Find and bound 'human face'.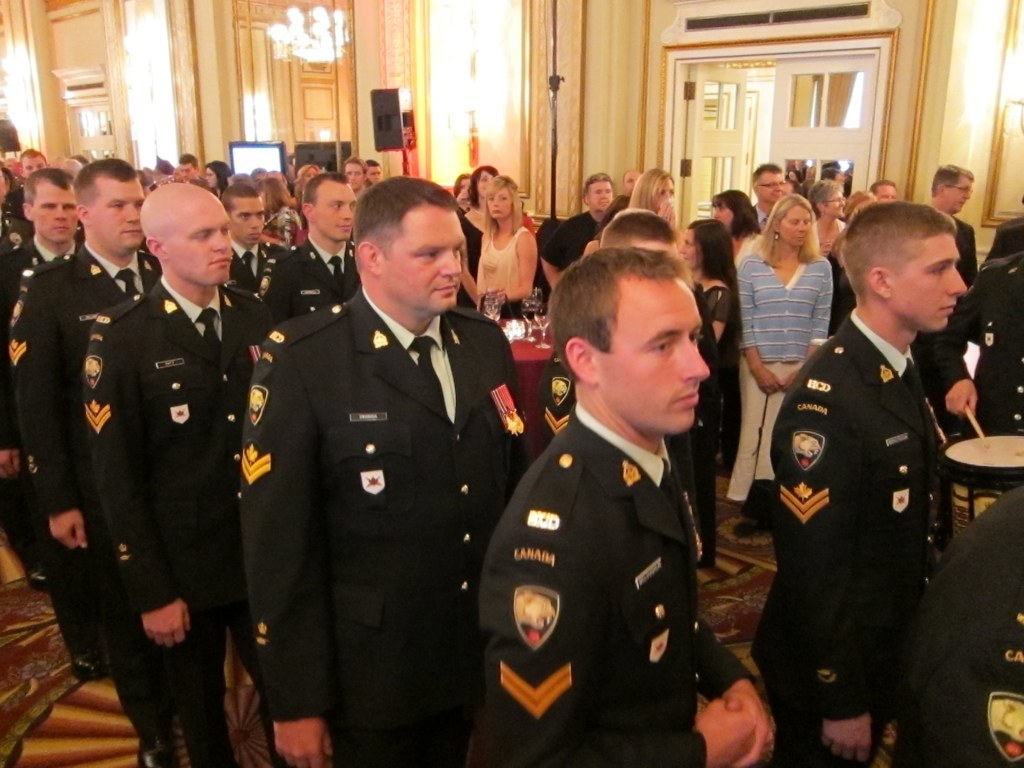
Bound: 682:226:696:264.
